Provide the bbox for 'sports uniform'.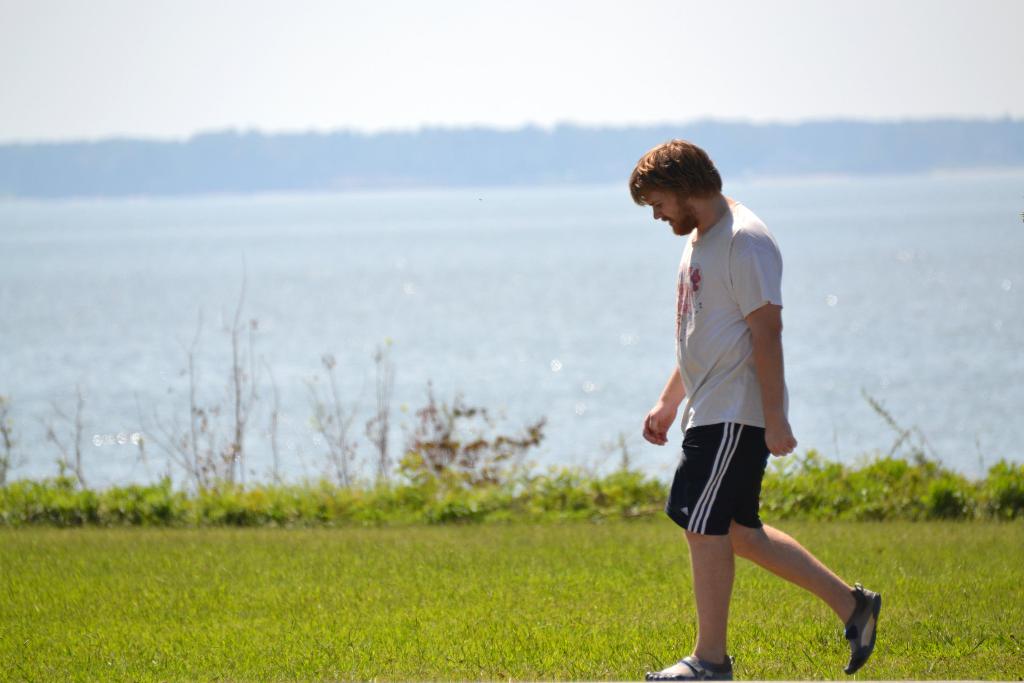
<box>634,215,879,658</box>.
